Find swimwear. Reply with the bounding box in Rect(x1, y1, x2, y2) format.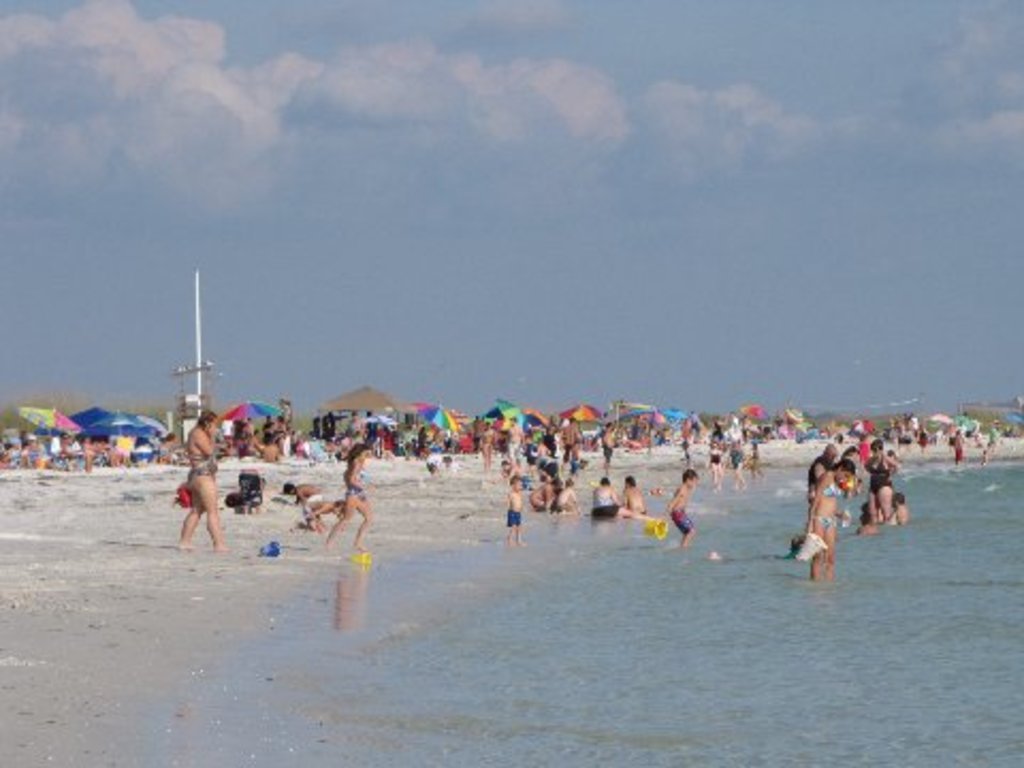
Rect(190, 454, 215, 476).
